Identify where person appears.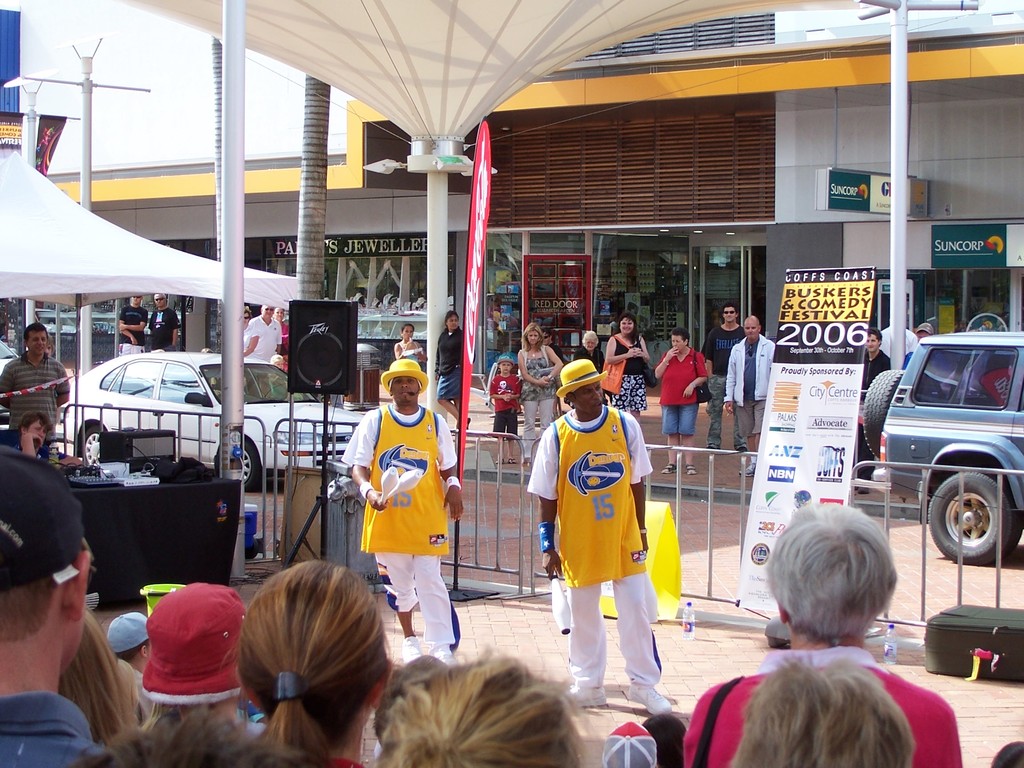
Appears at (238,570,401,767).
